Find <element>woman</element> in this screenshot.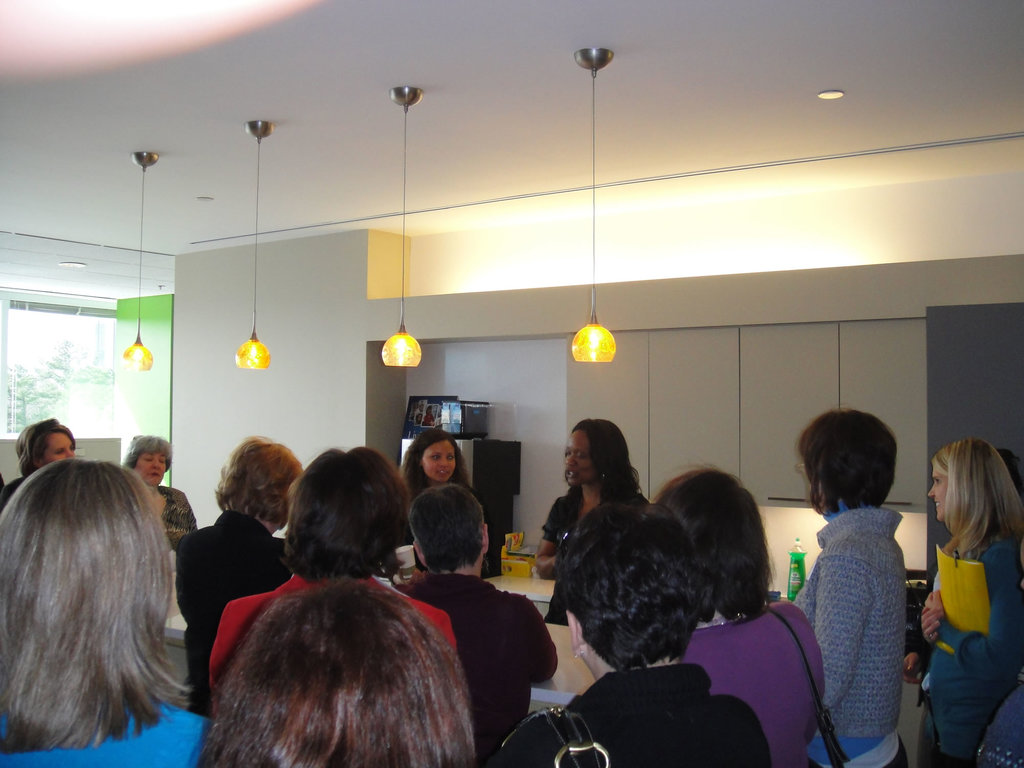
The bounding box for <element>woman</element> is x1=495 y1=492 x2=778 y2=767.
